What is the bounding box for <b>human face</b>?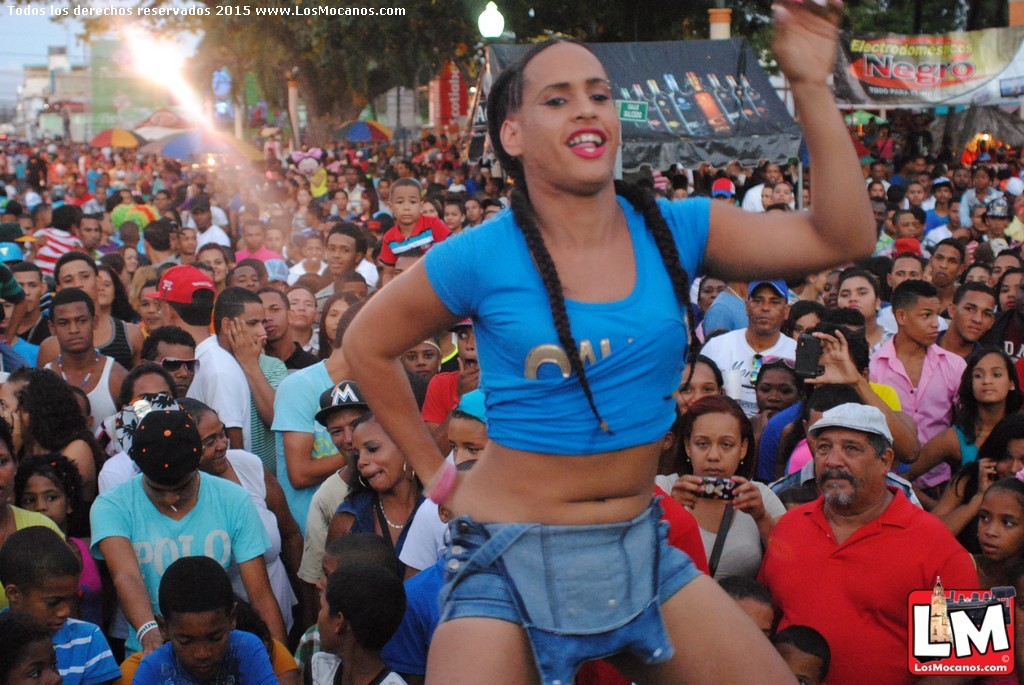
<bbox>752, 285, 776, 327</bbox>.
